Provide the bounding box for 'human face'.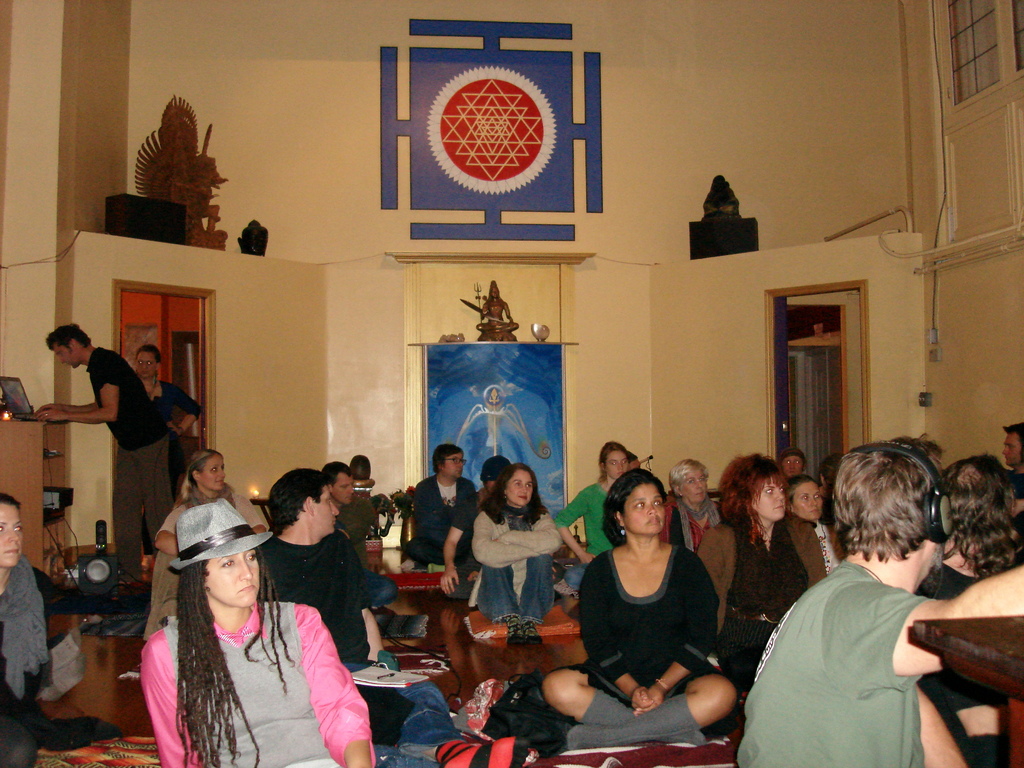
52/343/79/369.
